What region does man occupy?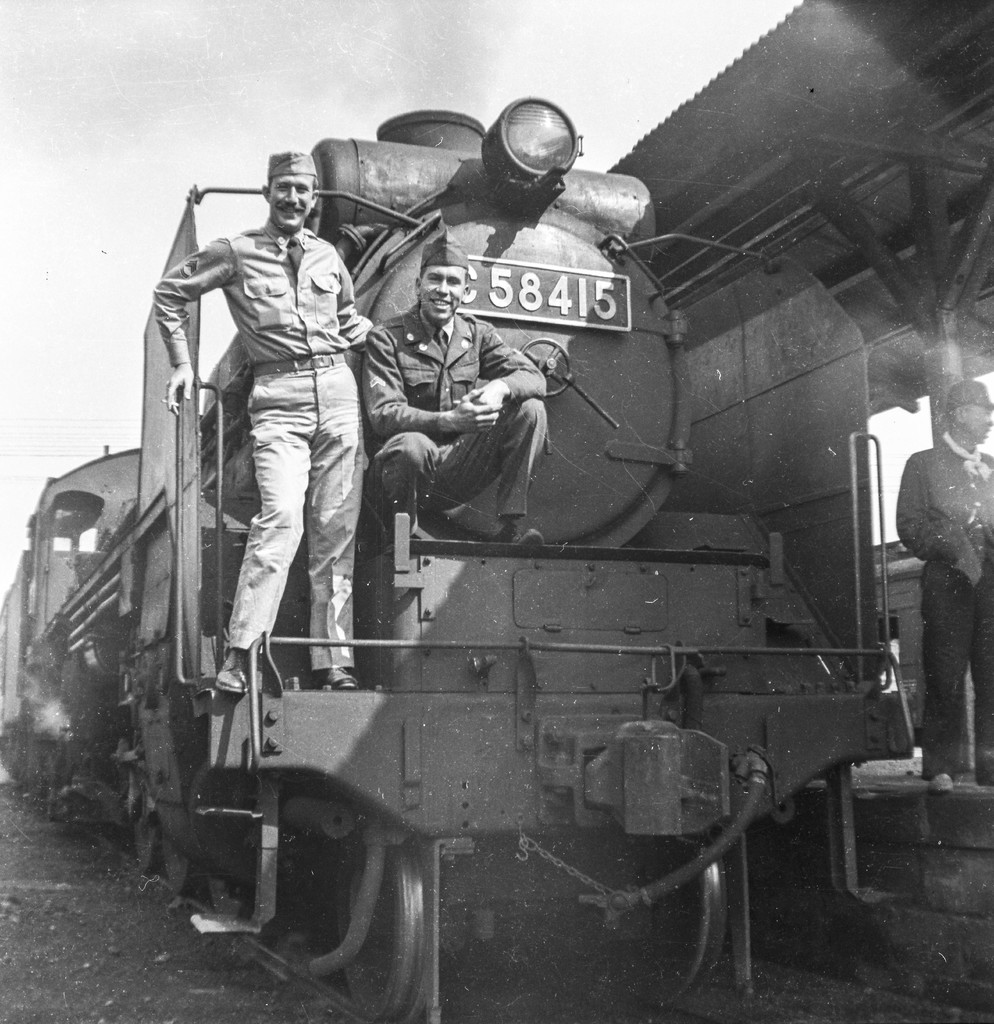
rect(902, 371, 993, 796).
